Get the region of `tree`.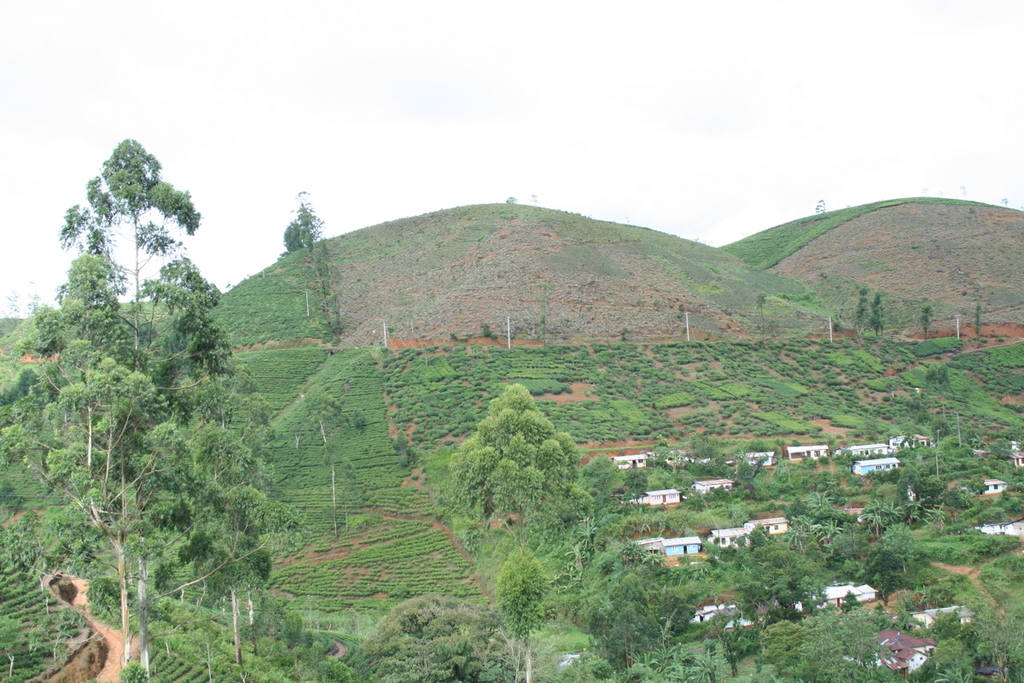
detection(436, 381, 593, 554).
